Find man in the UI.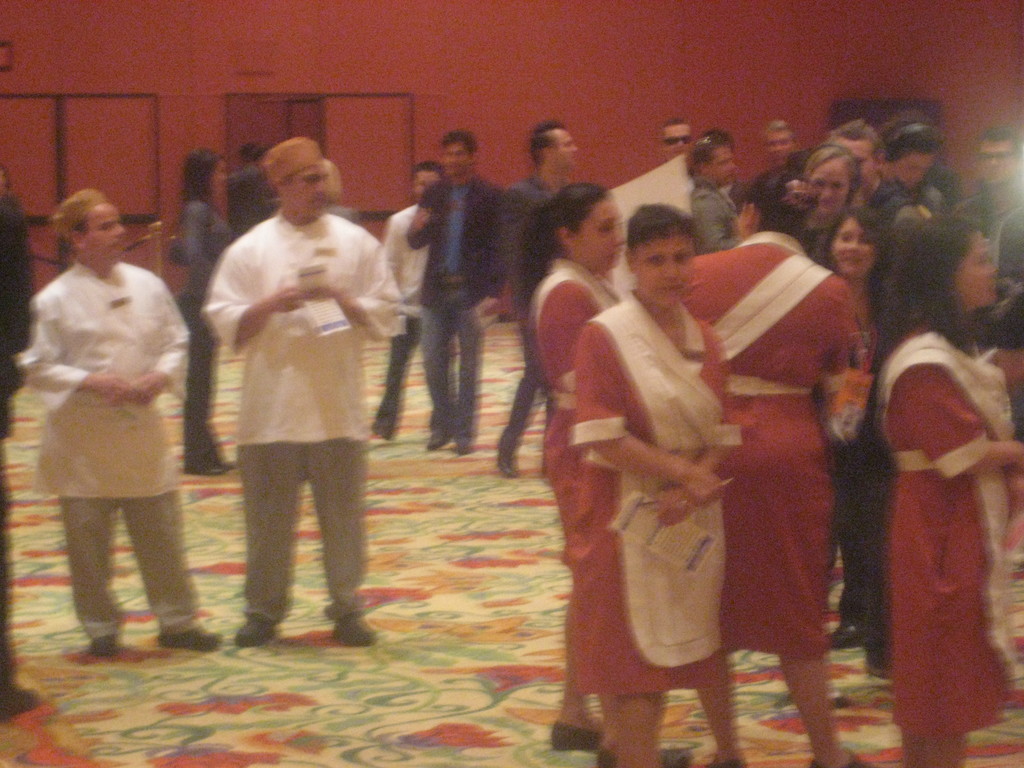
UI element at [x1=653, y1=116, x2=692, y2=170].
